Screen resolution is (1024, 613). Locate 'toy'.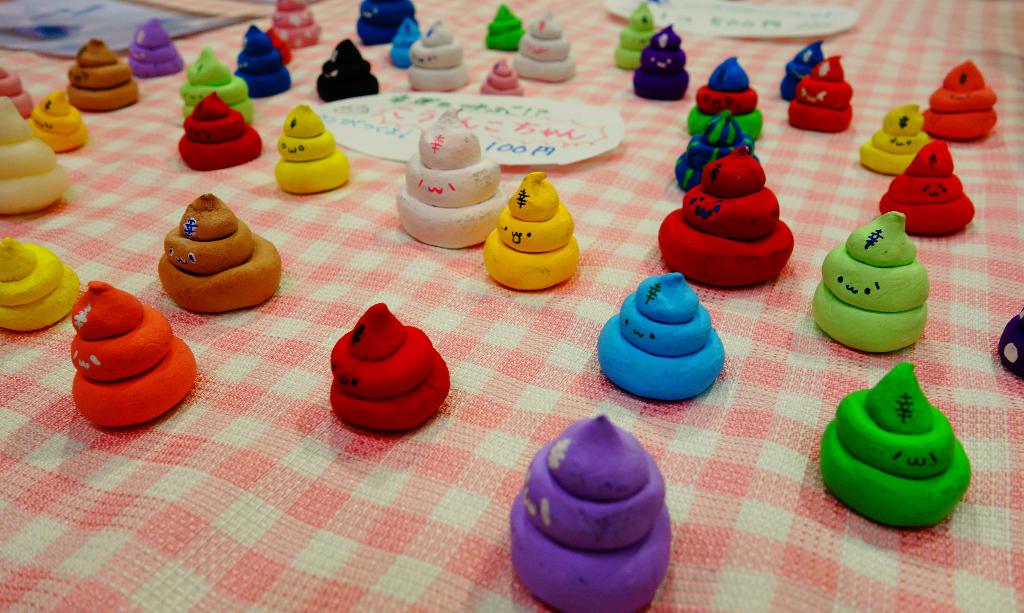
crop(396, 117, 497, 254).
